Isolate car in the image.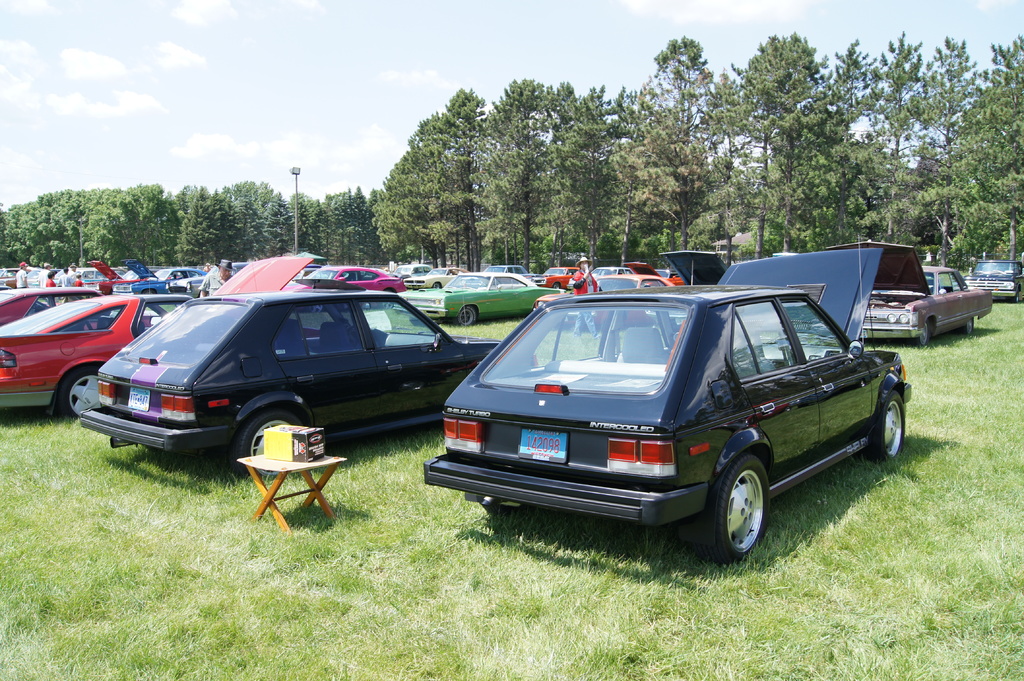
Isolated region: [284, 270, 408, 312].
